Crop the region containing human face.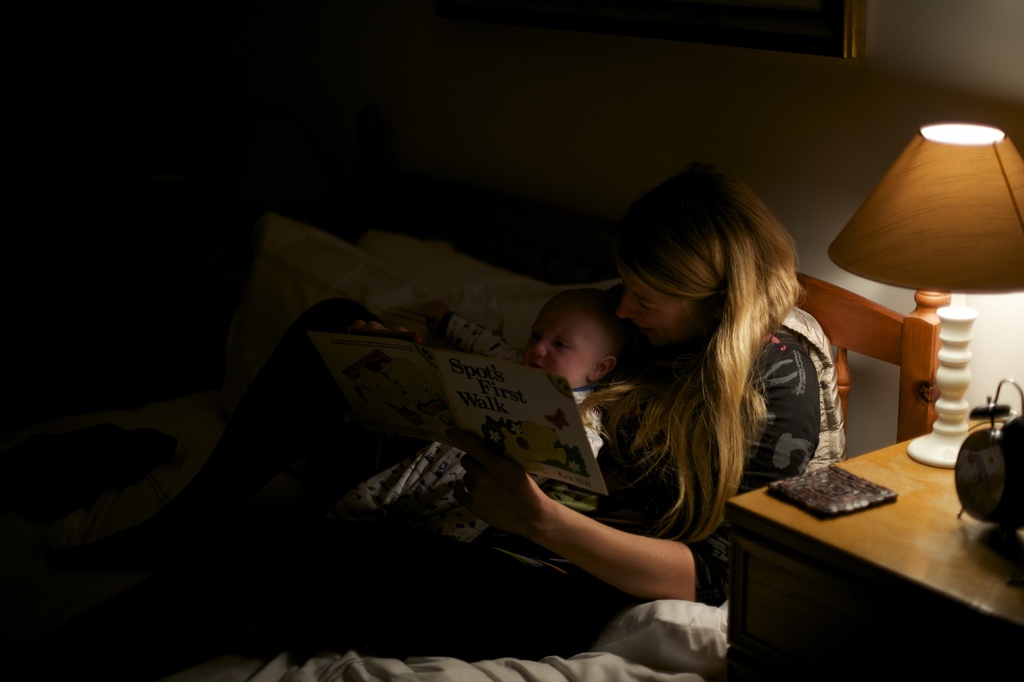
Crop region: <bbox>525, 304, 600, 388</bbox>.
